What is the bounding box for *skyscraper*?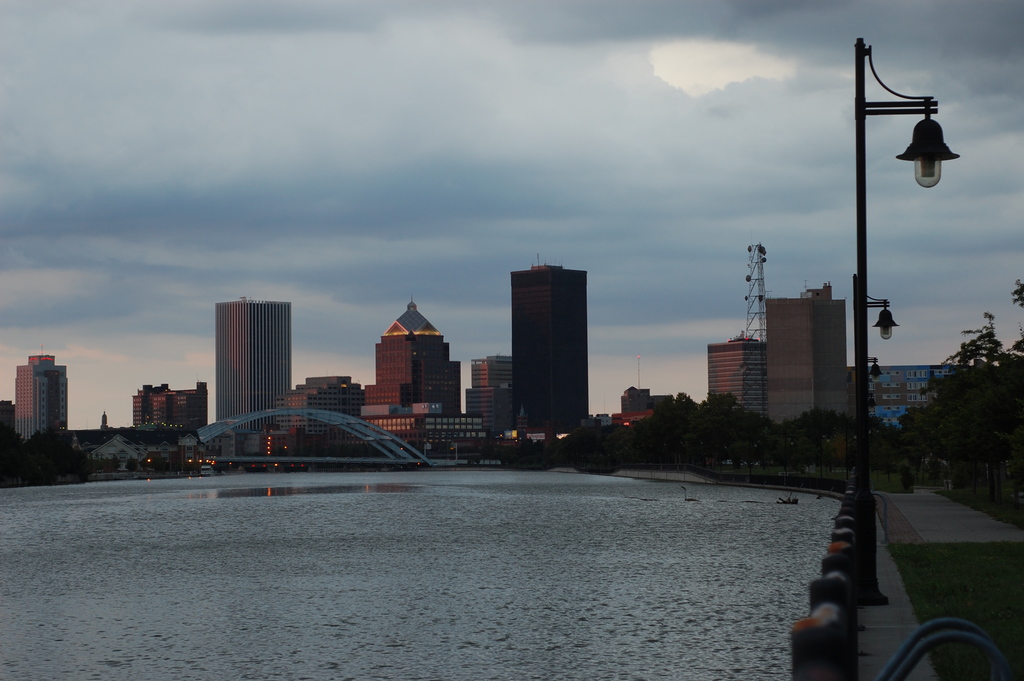
Rect(214, 291, 302, 448).
